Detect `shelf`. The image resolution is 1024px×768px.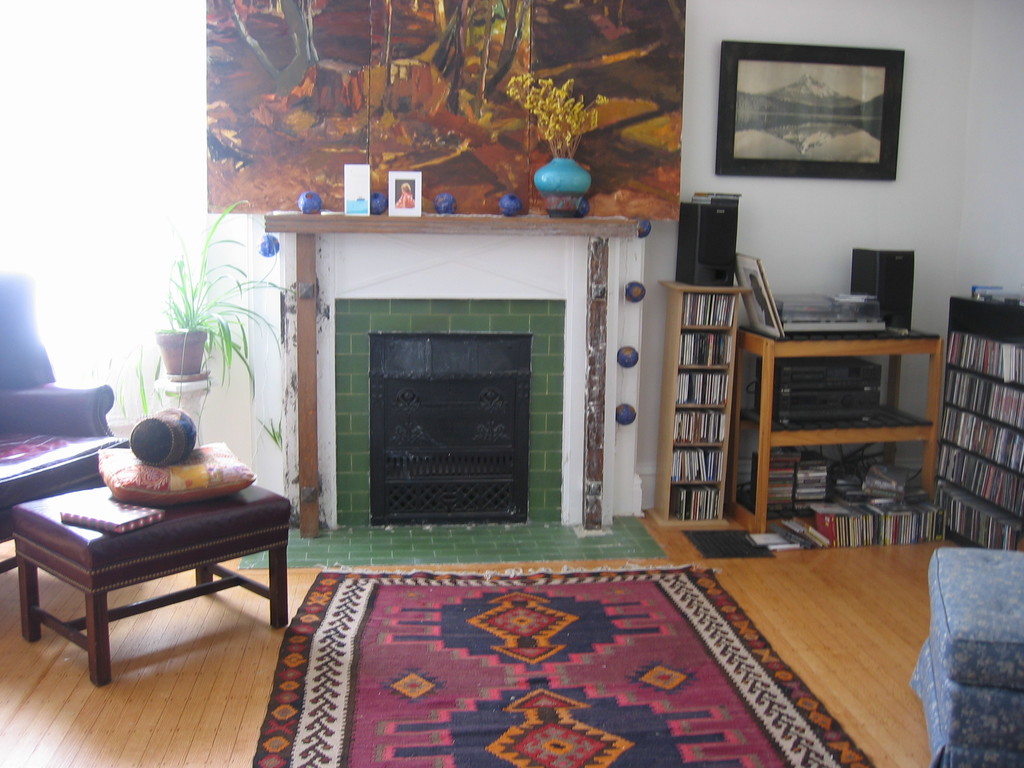
(left=927, top=450, right=1023, bottom=526).
